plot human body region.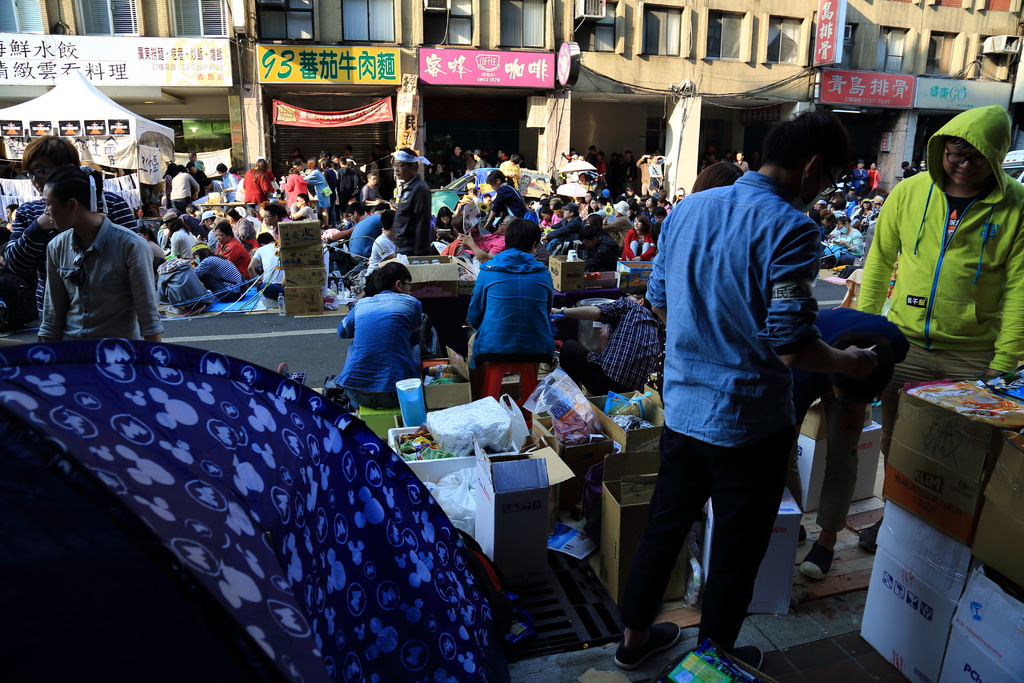
Plotted at bbox=(333, 263, 428, 409).
